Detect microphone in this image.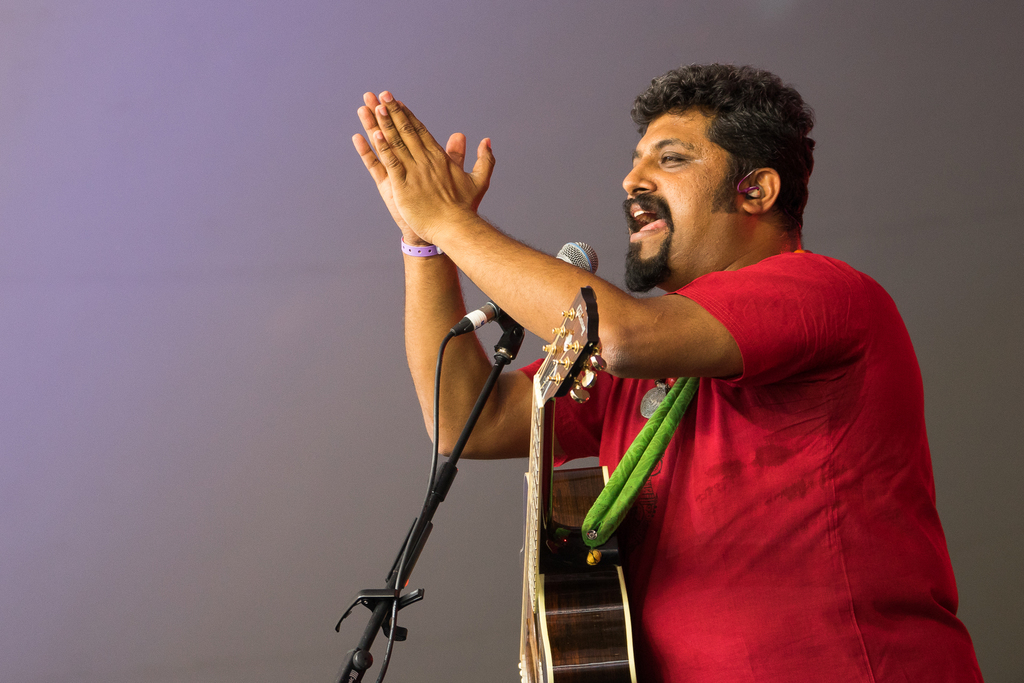
Detection: {"x1": 343, "y1": 261, "x2": 591, "y2": 624}.
